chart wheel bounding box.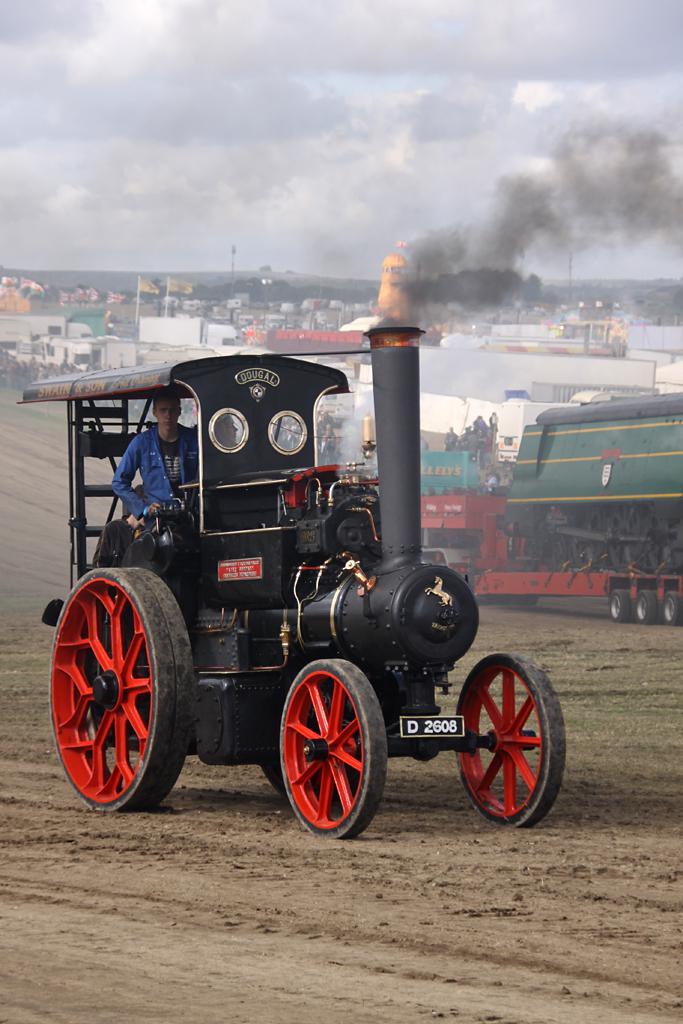
Charted: BBox(276, 668, 382, 833).
